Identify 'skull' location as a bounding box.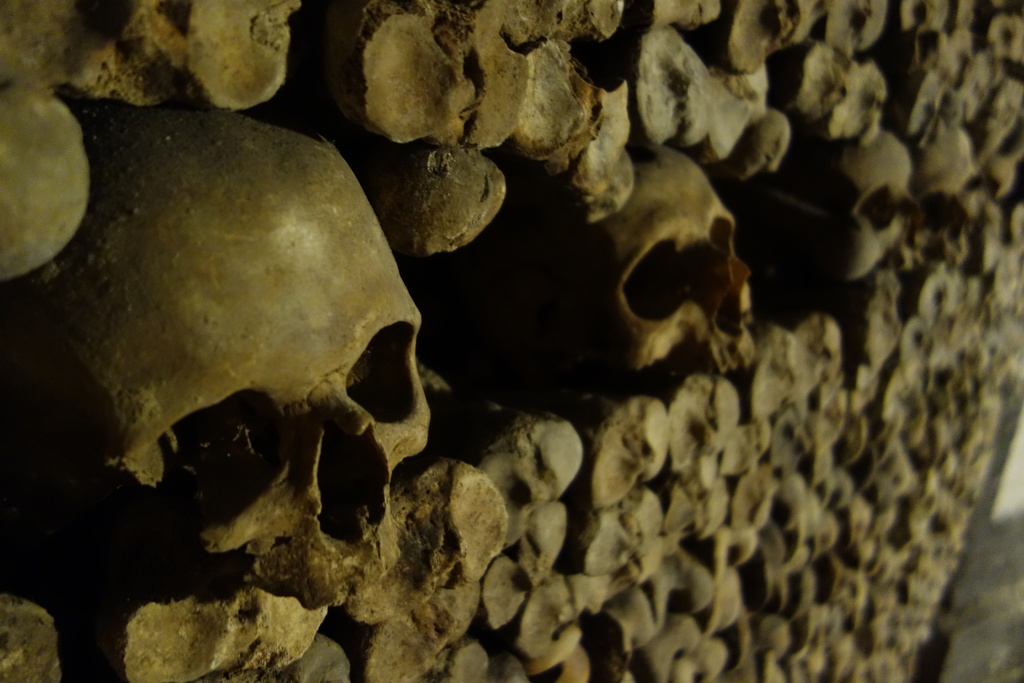
detection(516, 150, 765, 390).
